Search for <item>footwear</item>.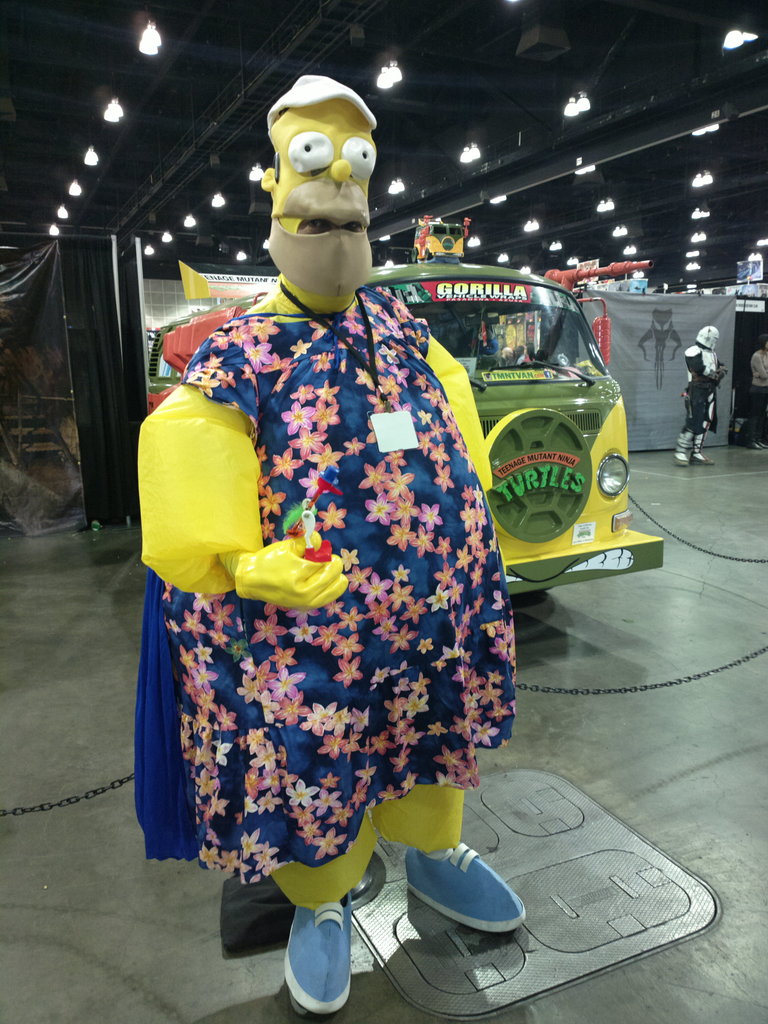
Found at x1=690, y1=424, x2=708, y2=465.
